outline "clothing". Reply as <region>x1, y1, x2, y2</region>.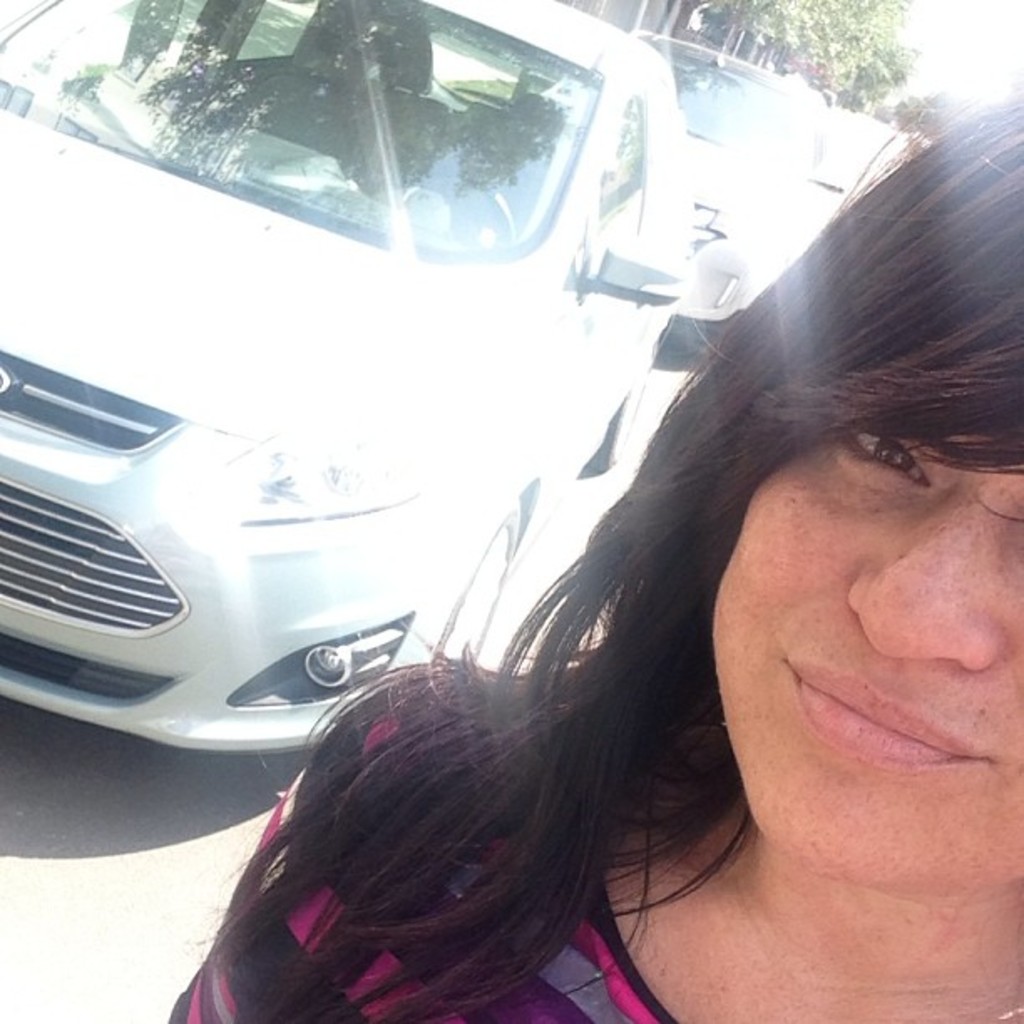
<region>174, 674, 693, 1022</region>.
